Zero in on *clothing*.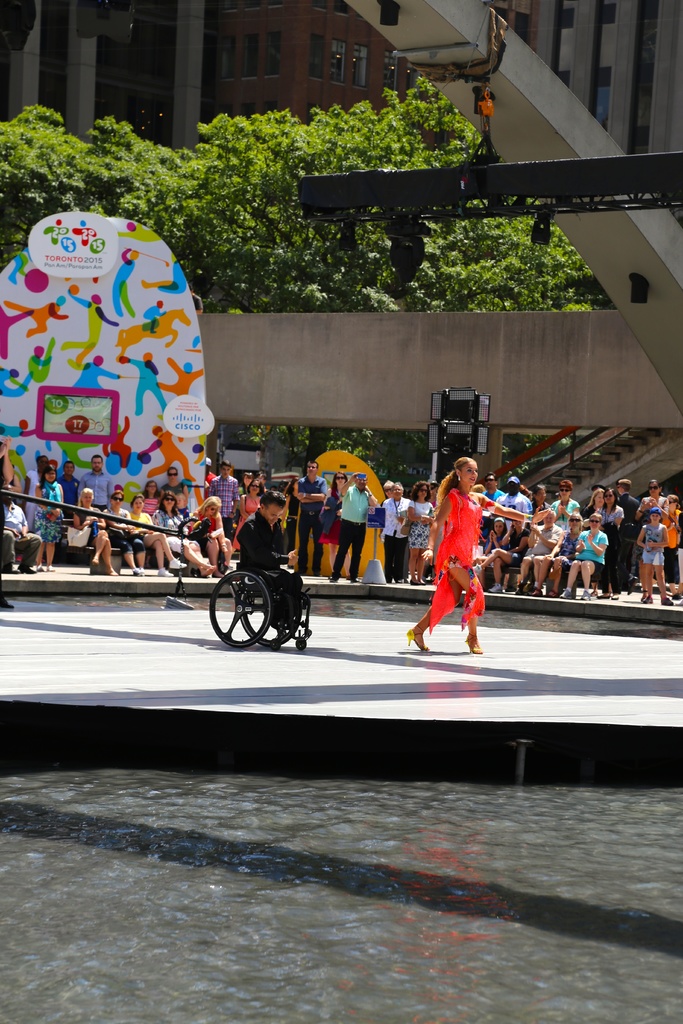
Zeroed in: left=37, top=479, right=63, bottom=540.
